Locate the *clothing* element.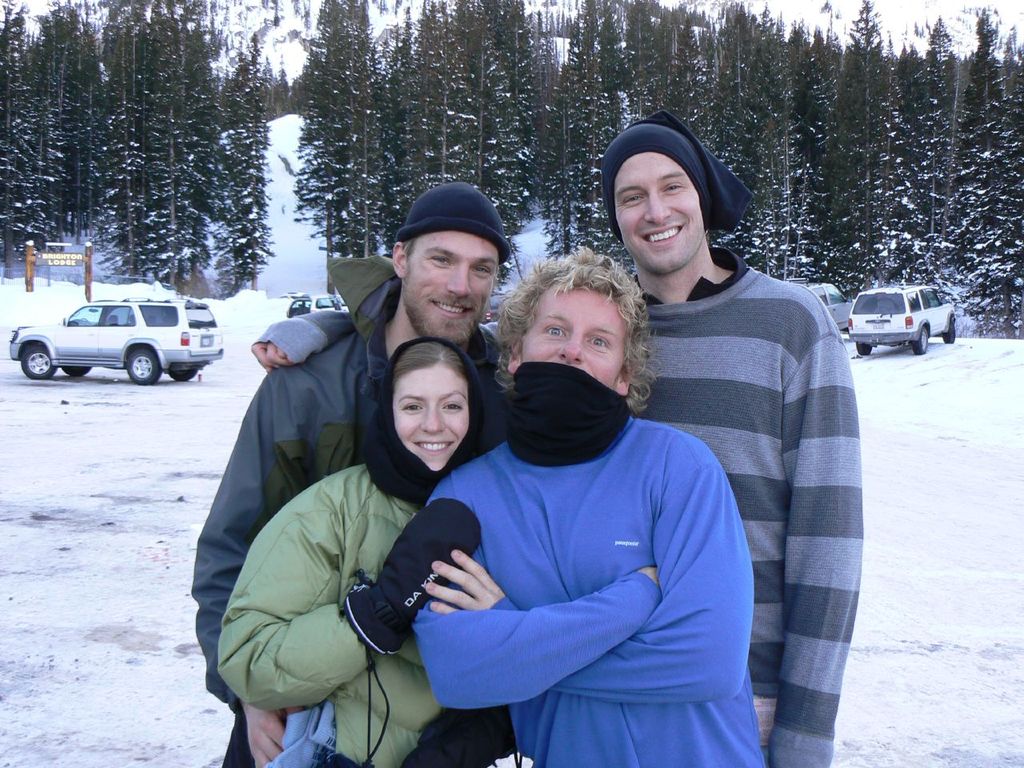
Element bbox: {"x1": 193, "y1": 251, "x2": 514, "y2": 767}.
